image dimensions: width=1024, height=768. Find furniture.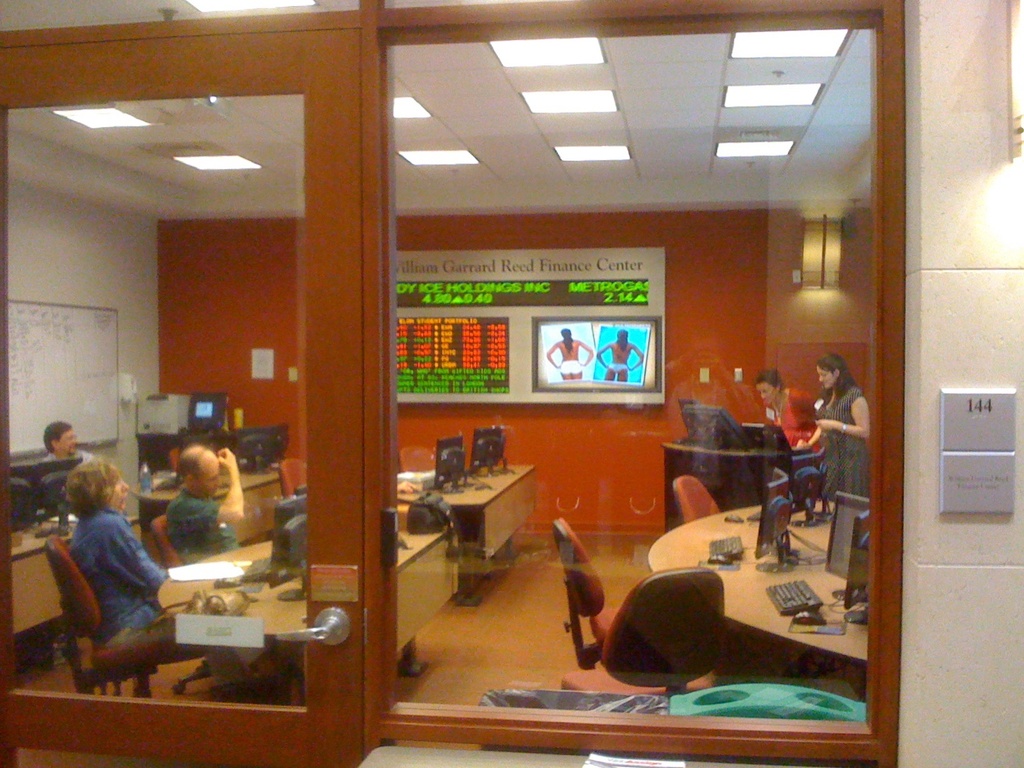
(394,461,538,607).
